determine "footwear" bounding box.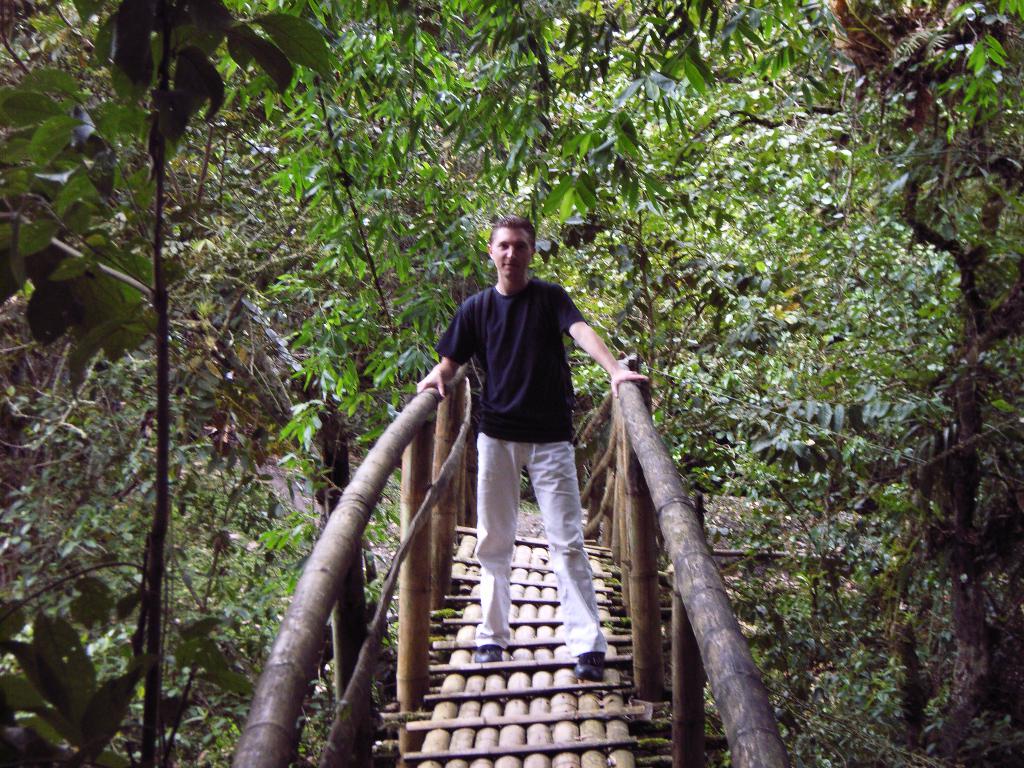
Determined: select_region(470, 644, 506, 668).
